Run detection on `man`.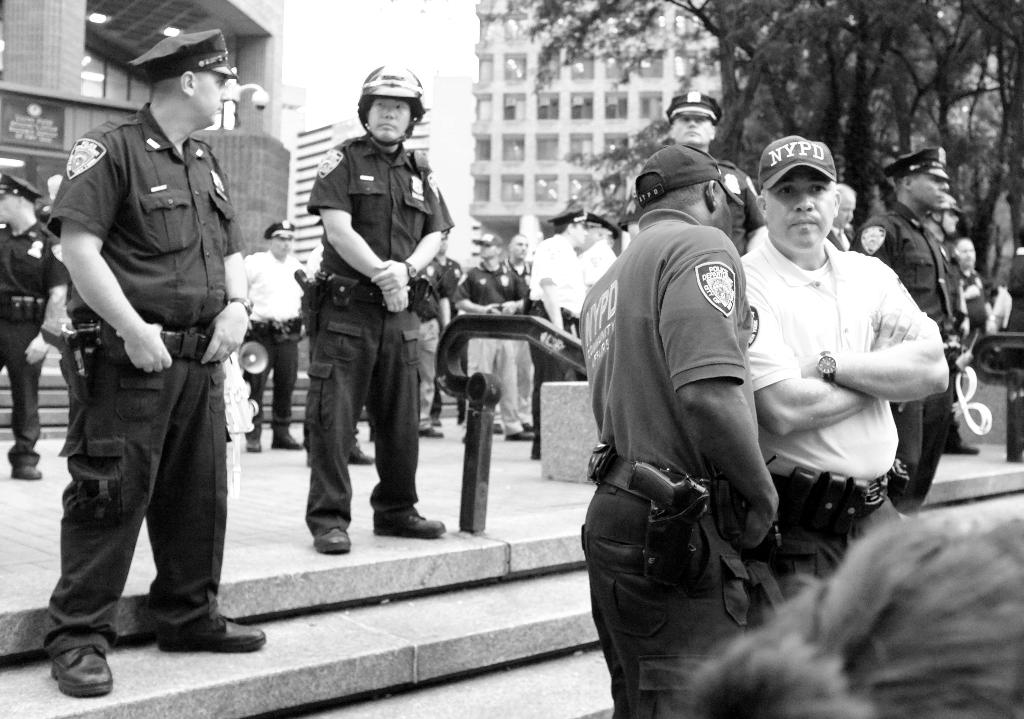
Result: region(951, 236, 995, 361).
